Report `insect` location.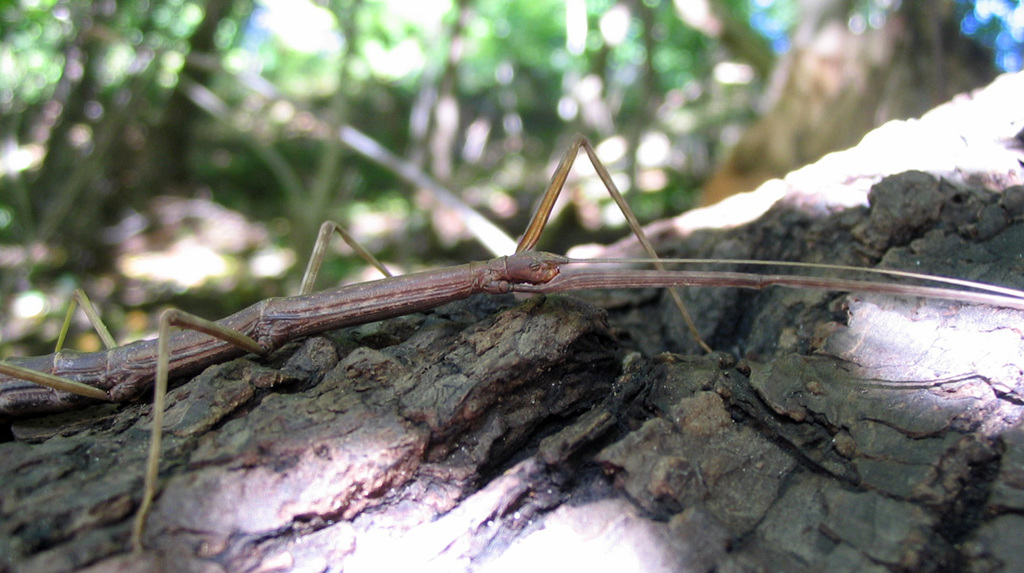
Report: bbox=[0, 136, 1023, 558].
